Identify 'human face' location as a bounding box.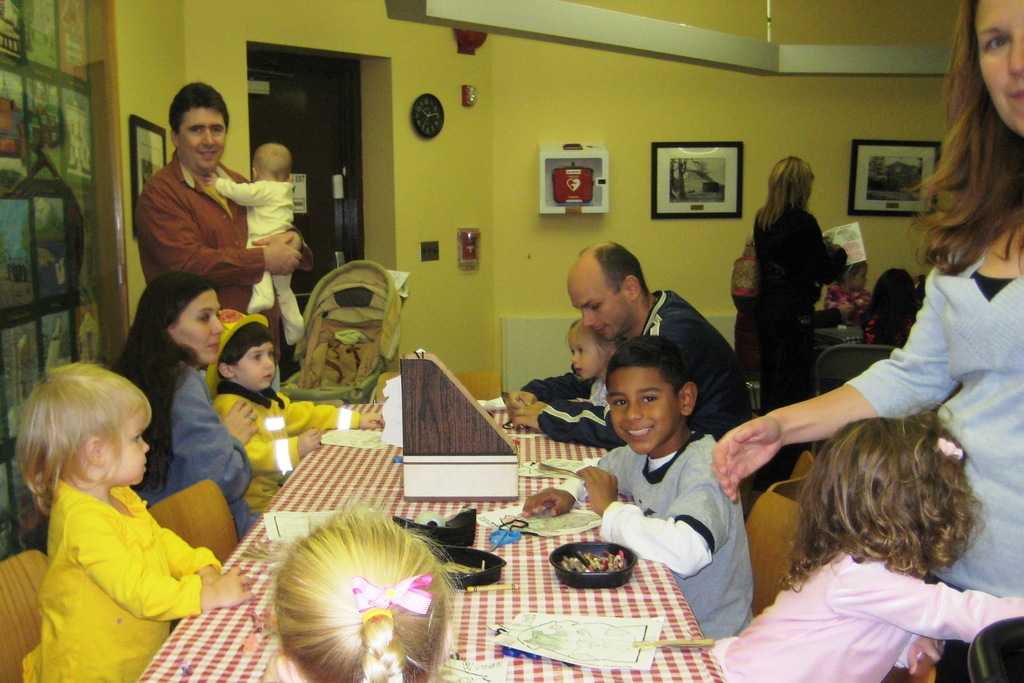
box=[567, 331, 596, 374].
